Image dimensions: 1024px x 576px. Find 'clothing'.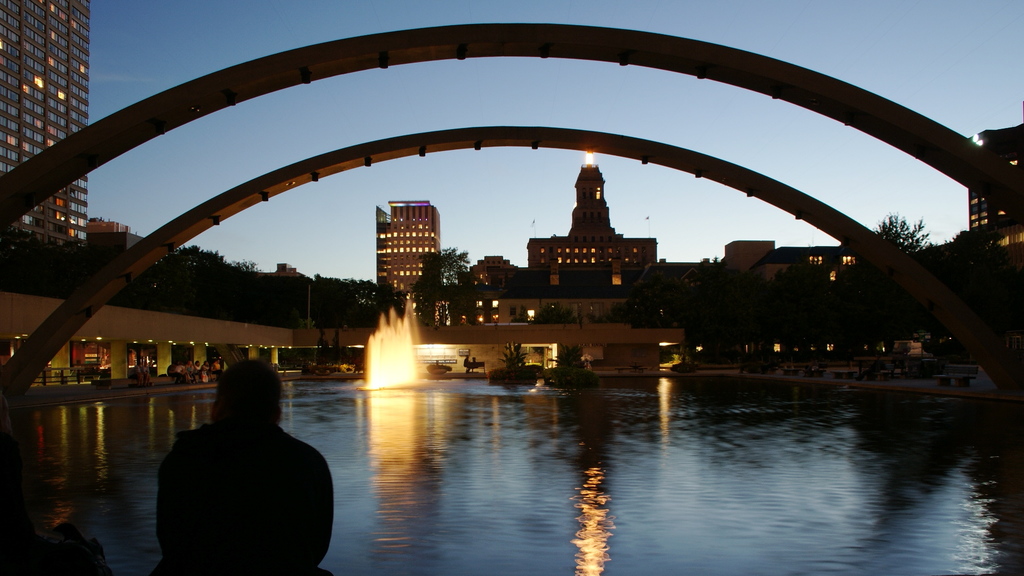
[left=152, top=426, right=336, bottom=575].
